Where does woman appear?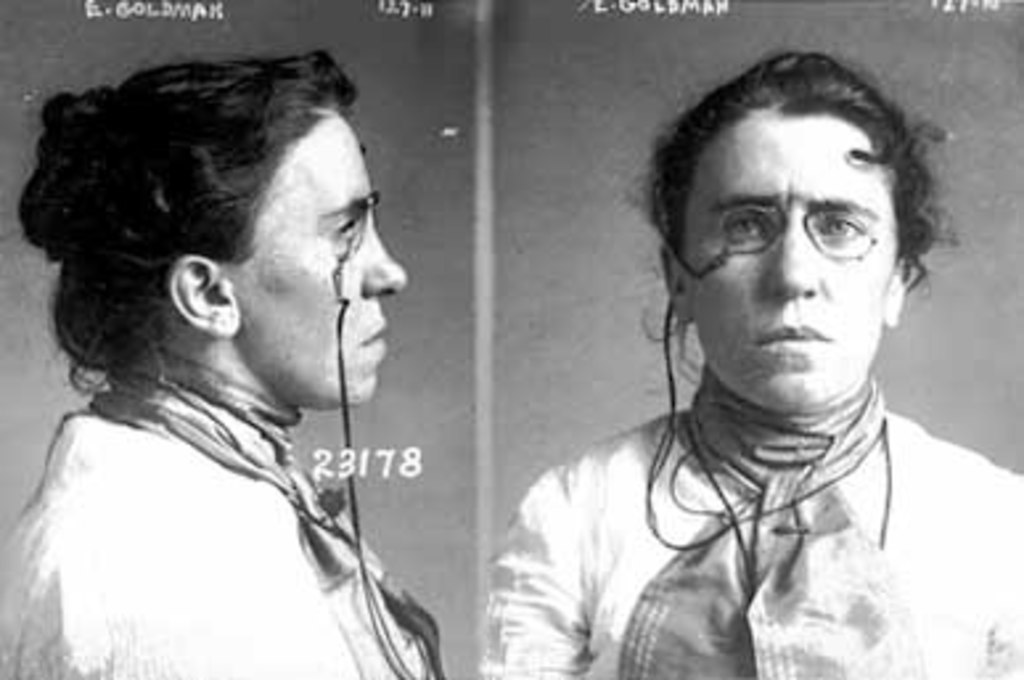
Appears at bbox=[460, 26, 987, 677].
